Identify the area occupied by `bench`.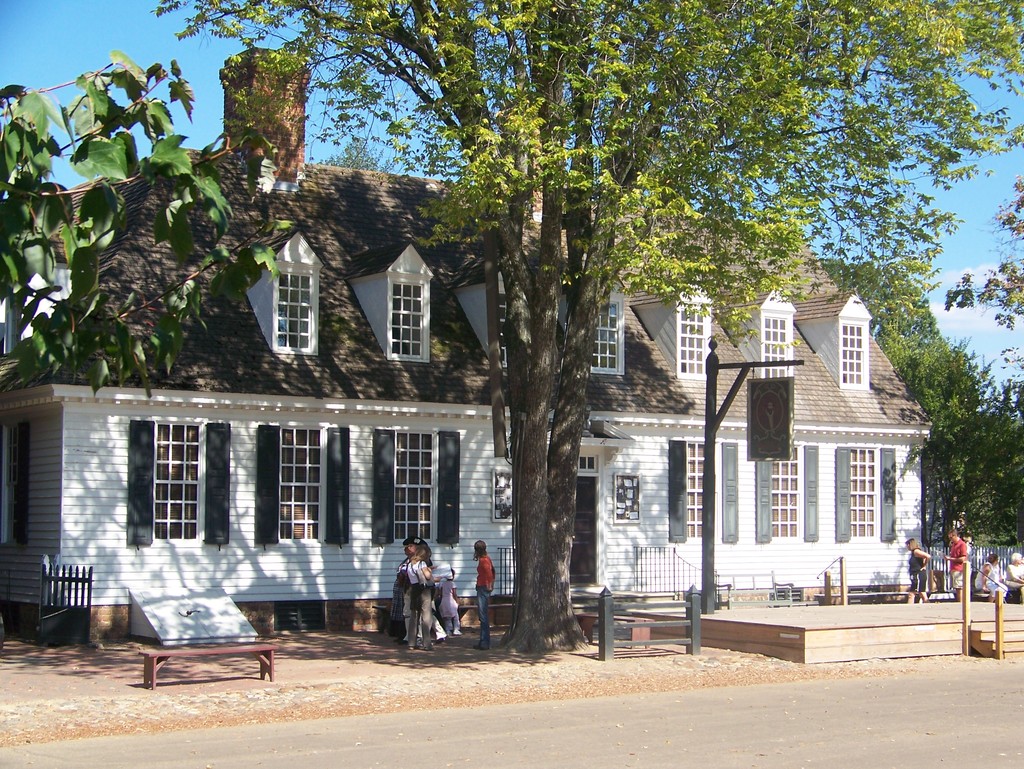
Area: [932, 569, 1020, 600].
